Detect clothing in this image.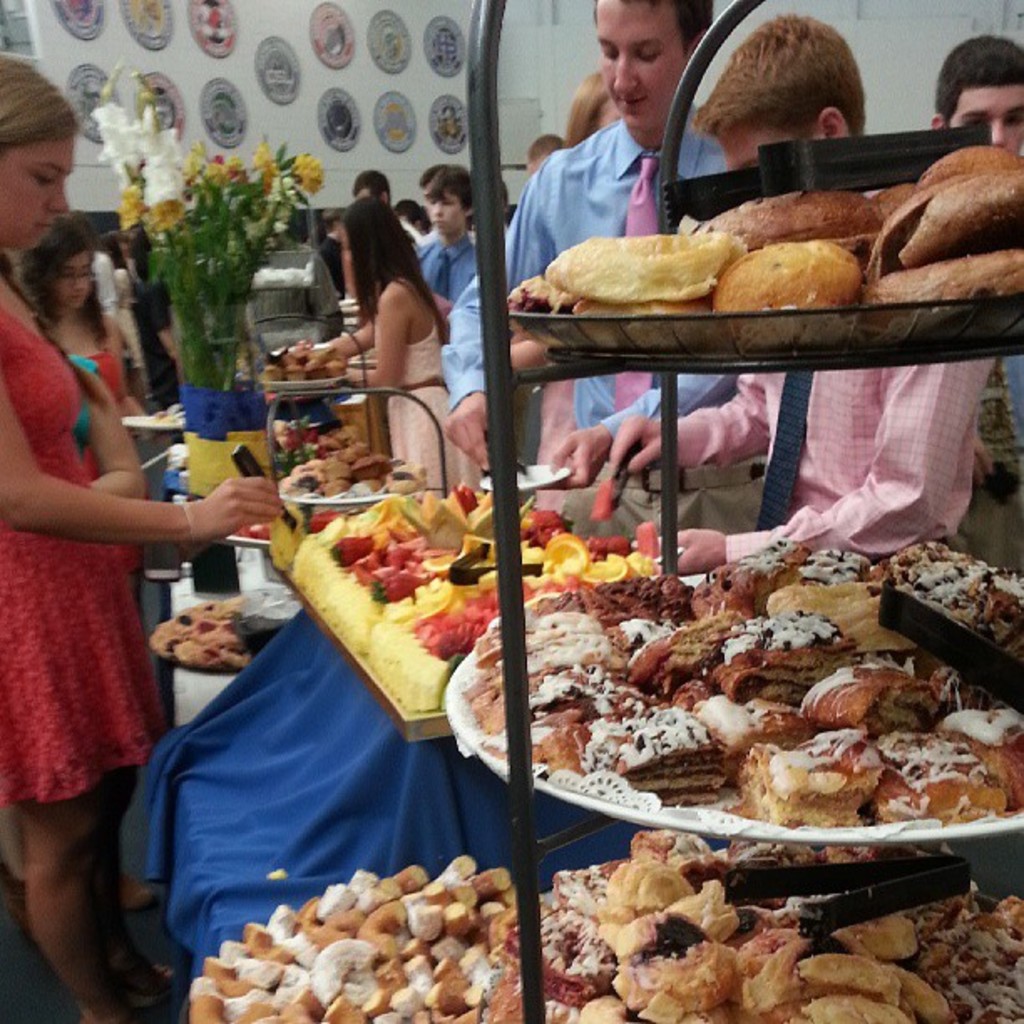
Detection: <bbox>661, 271, 997, 547</bbox>.
